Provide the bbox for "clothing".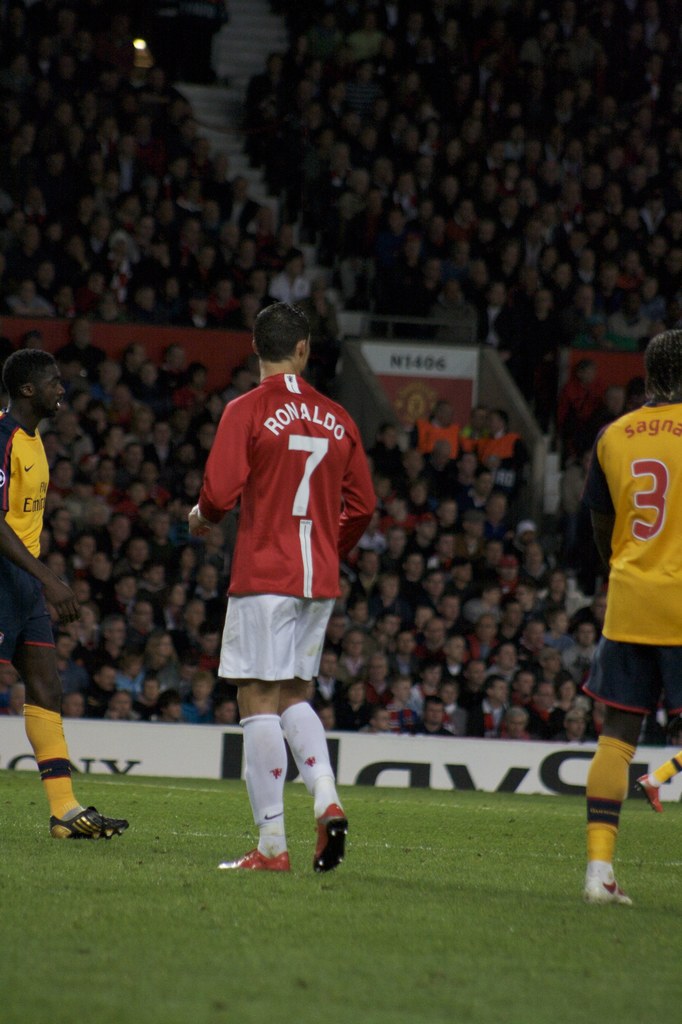
BBox(578, 382, 681, 801).
